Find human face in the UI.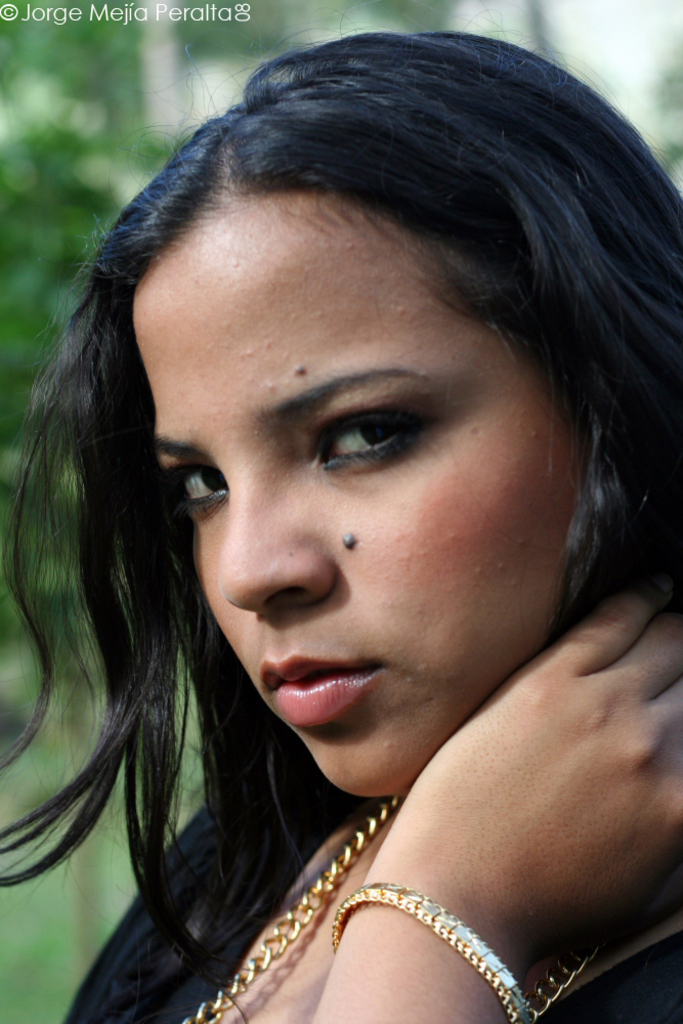
UI element at rect(133, 184, 586, 806).
